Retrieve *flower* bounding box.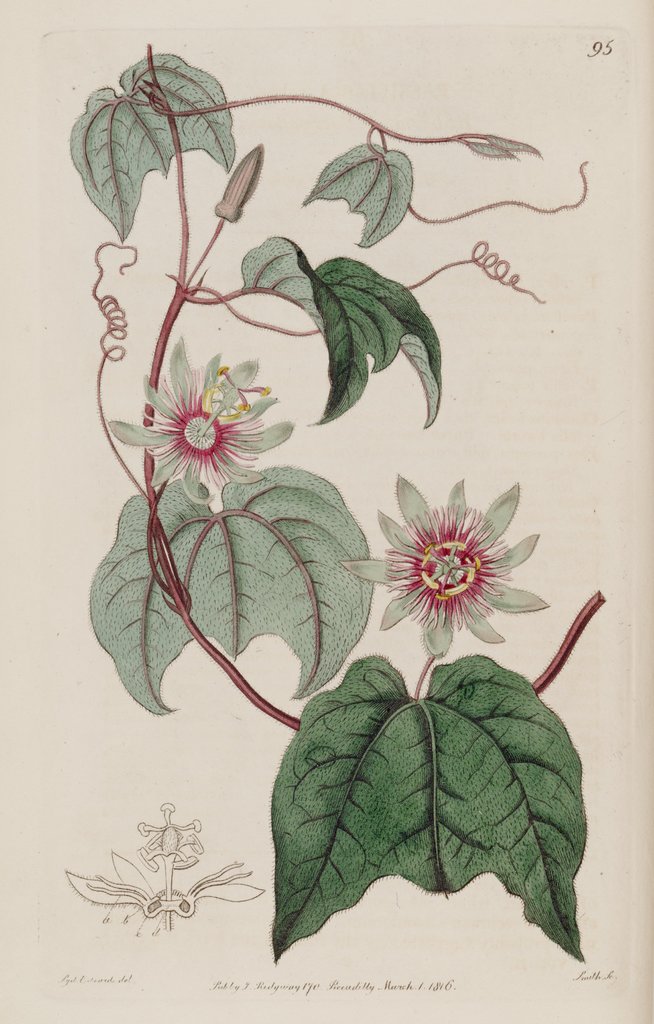
Bounding box: locate(371, 476, 538, 646).
